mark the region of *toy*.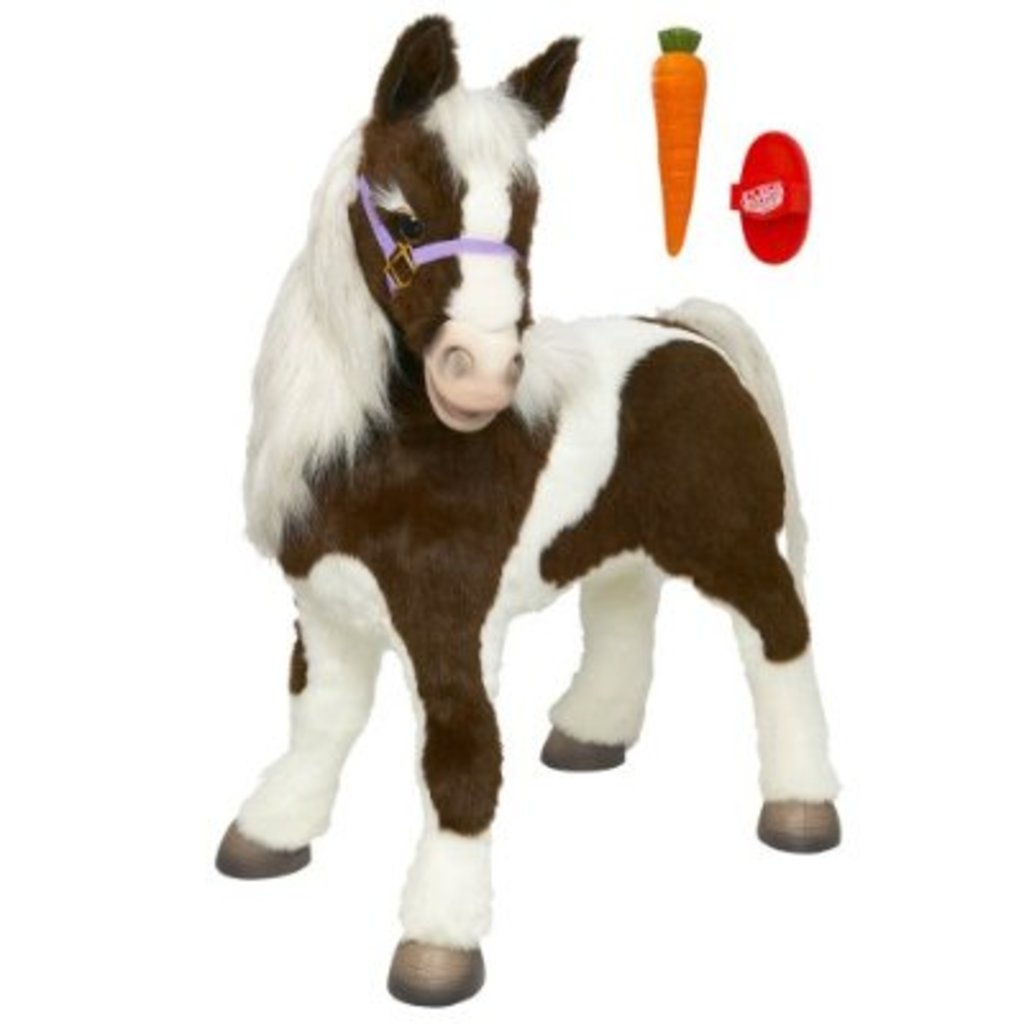
Region: 732, 133, 817, 266.
